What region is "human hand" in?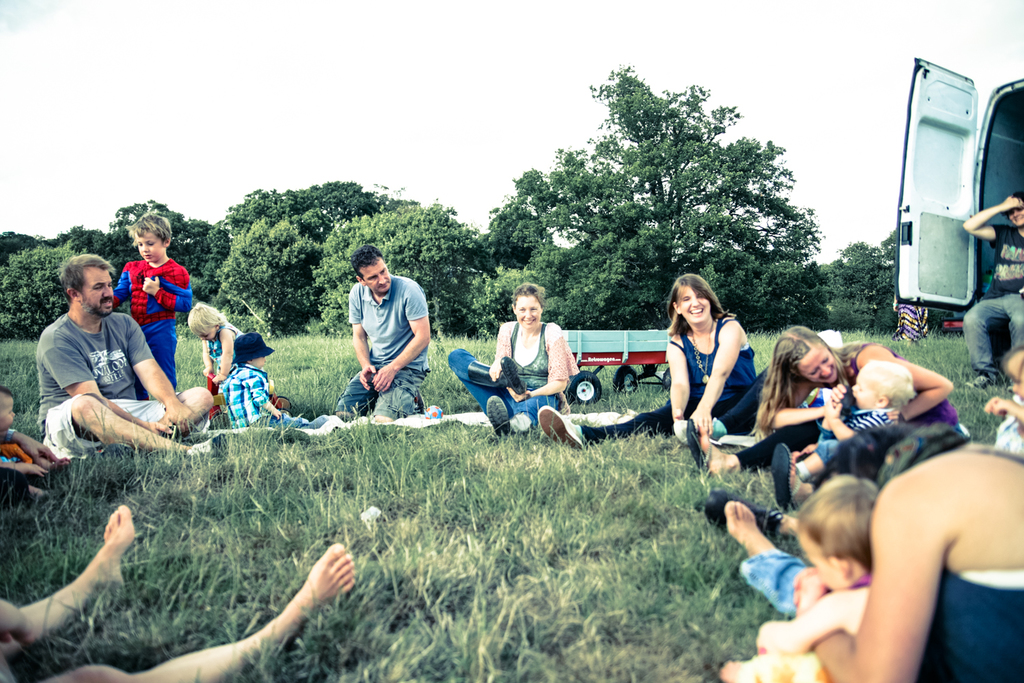
{"x1": 487, "y1": 360, "x2": 507, "y2": 382}.
